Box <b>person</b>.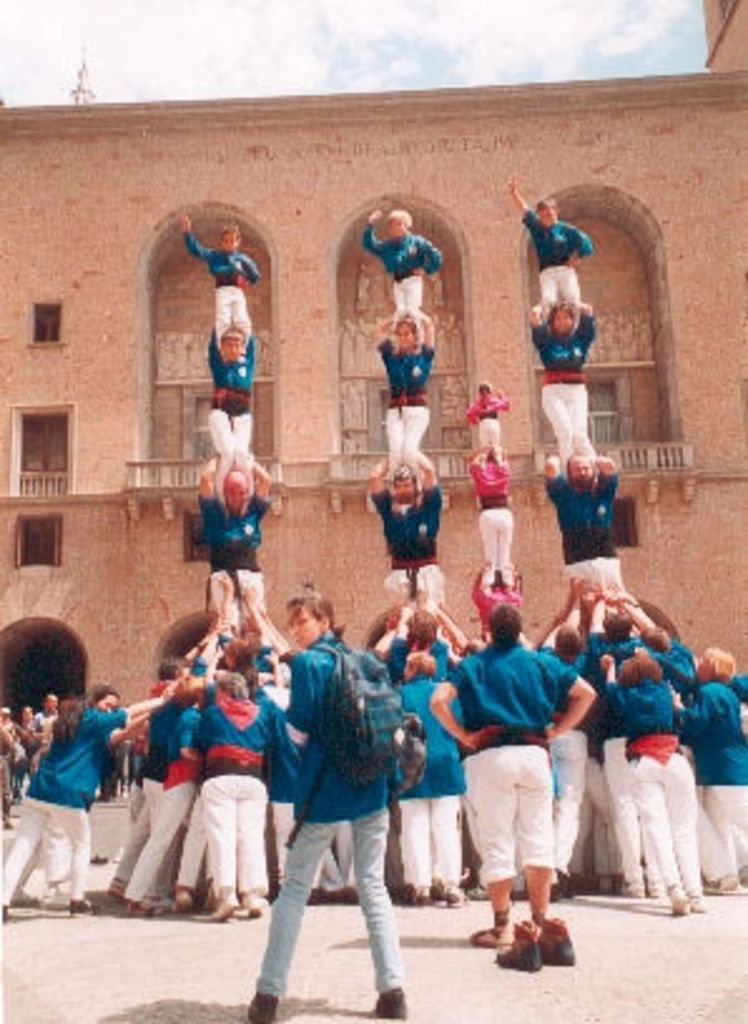
<region>427, 595, 595, 956</region>.
